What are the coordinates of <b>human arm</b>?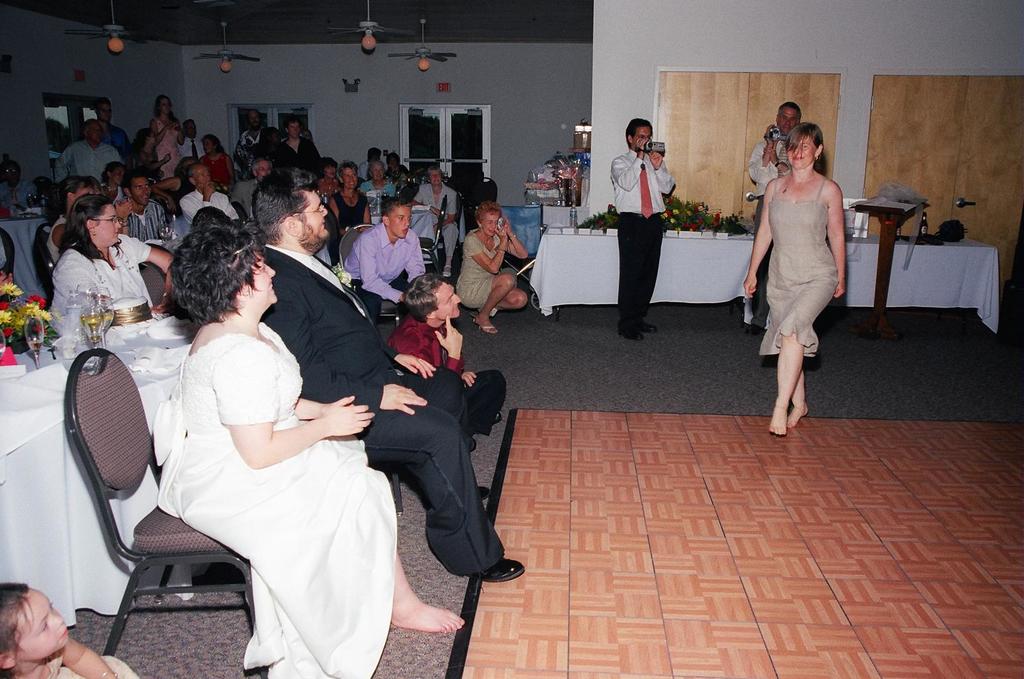
detection(505, 218, 527, 261).
